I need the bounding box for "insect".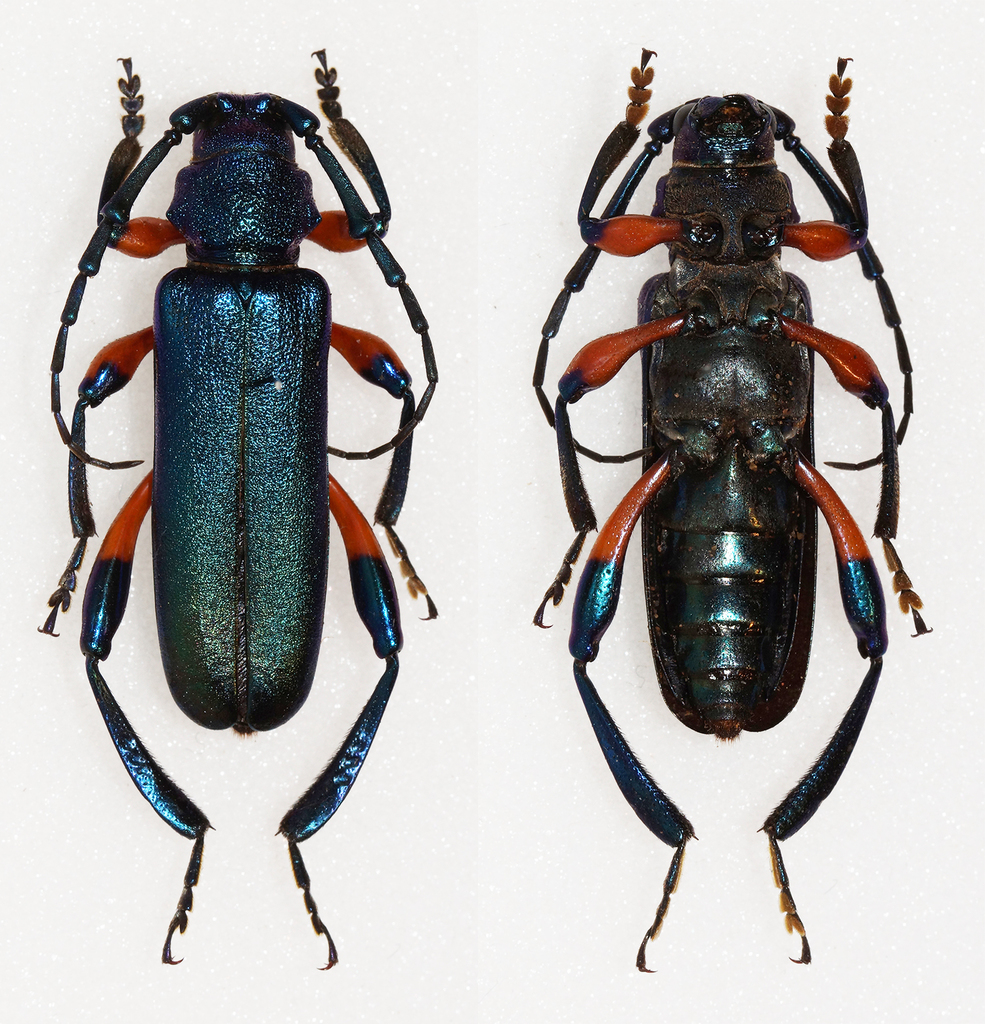
Here it is: 45,39,424,976.
